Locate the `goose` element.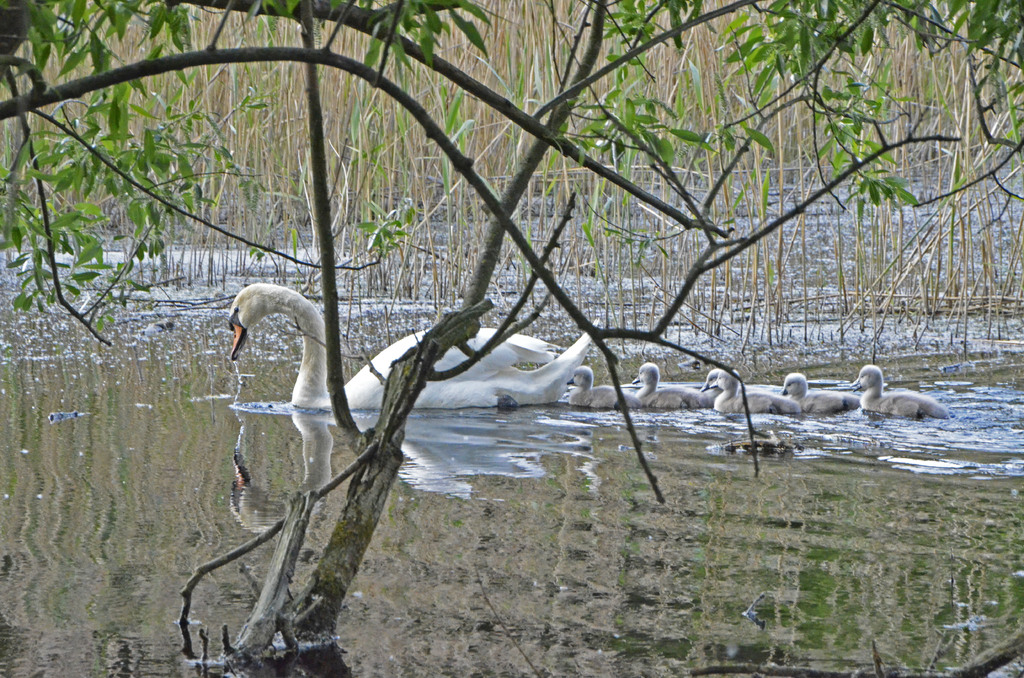
Element bbox: [left=847, top=364, right=951, bottom=416].
